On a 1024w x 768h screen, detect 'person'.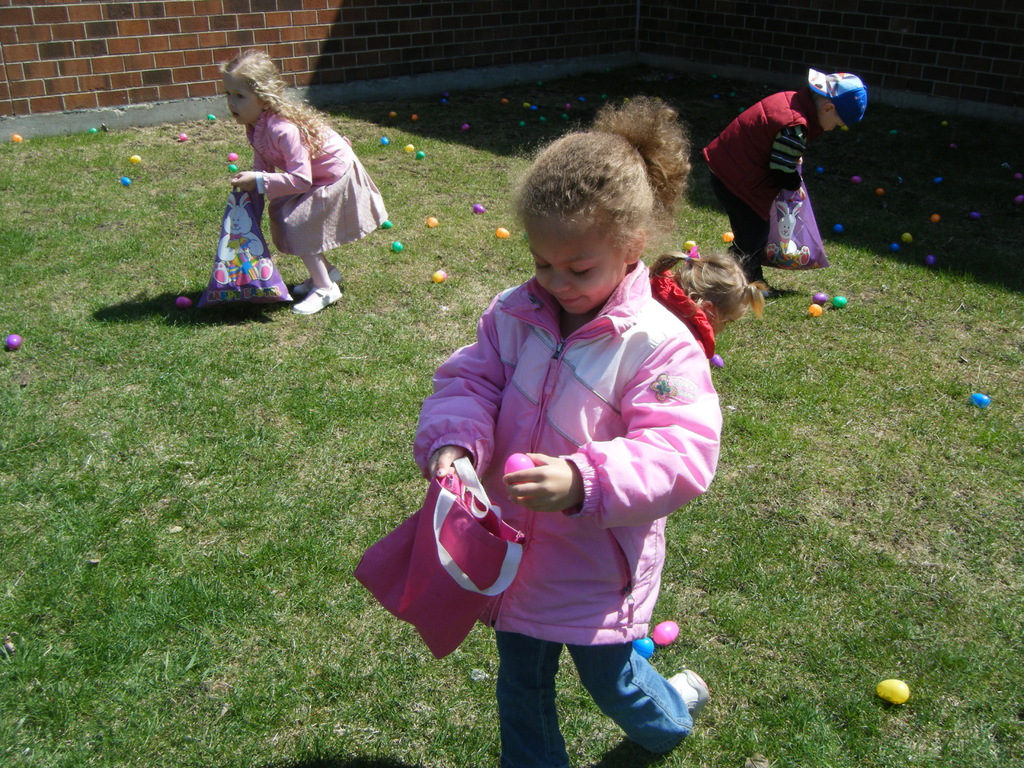
644, 248, 763, 365.
